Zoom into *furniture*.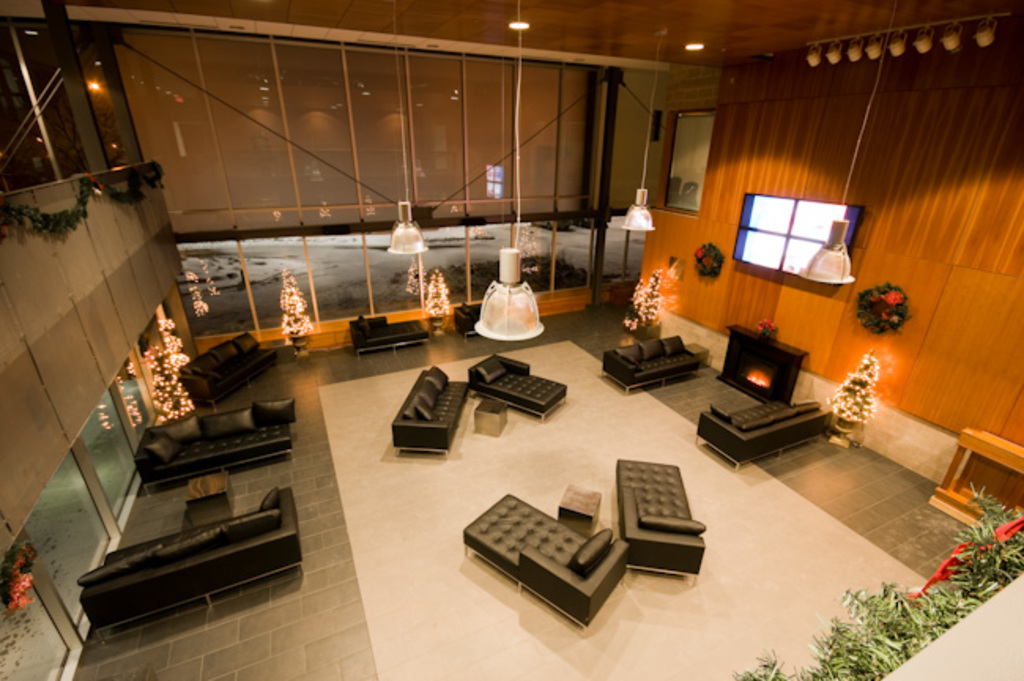
Zoom target: bbox(452, 298, 480, 344).
